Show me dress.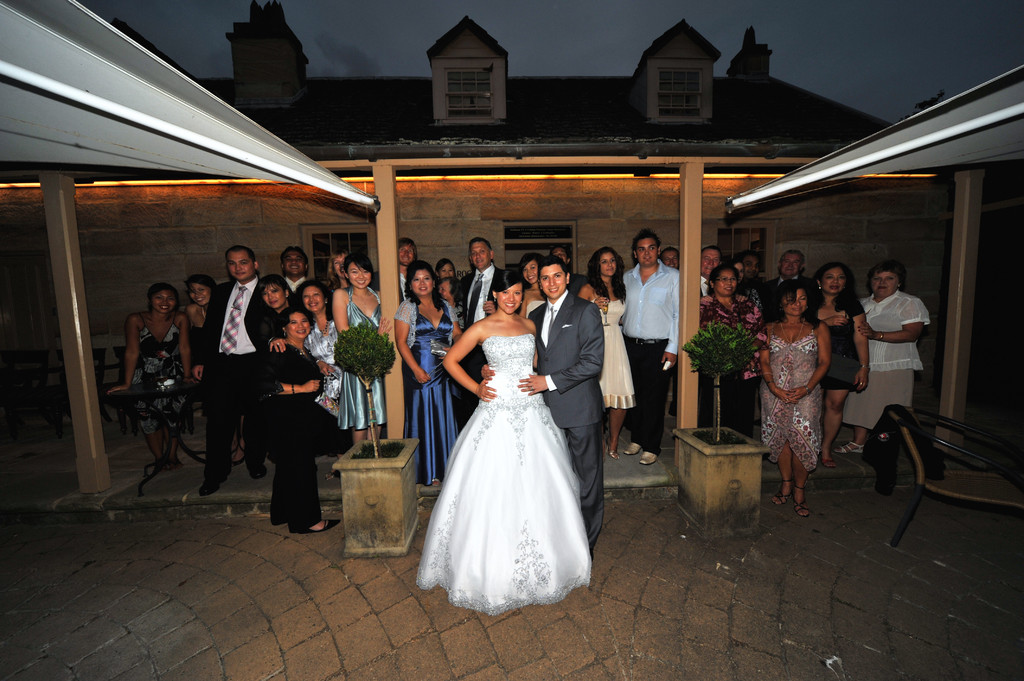
dress is here: [x1=337, y1=290, x2=383, y2=431].
